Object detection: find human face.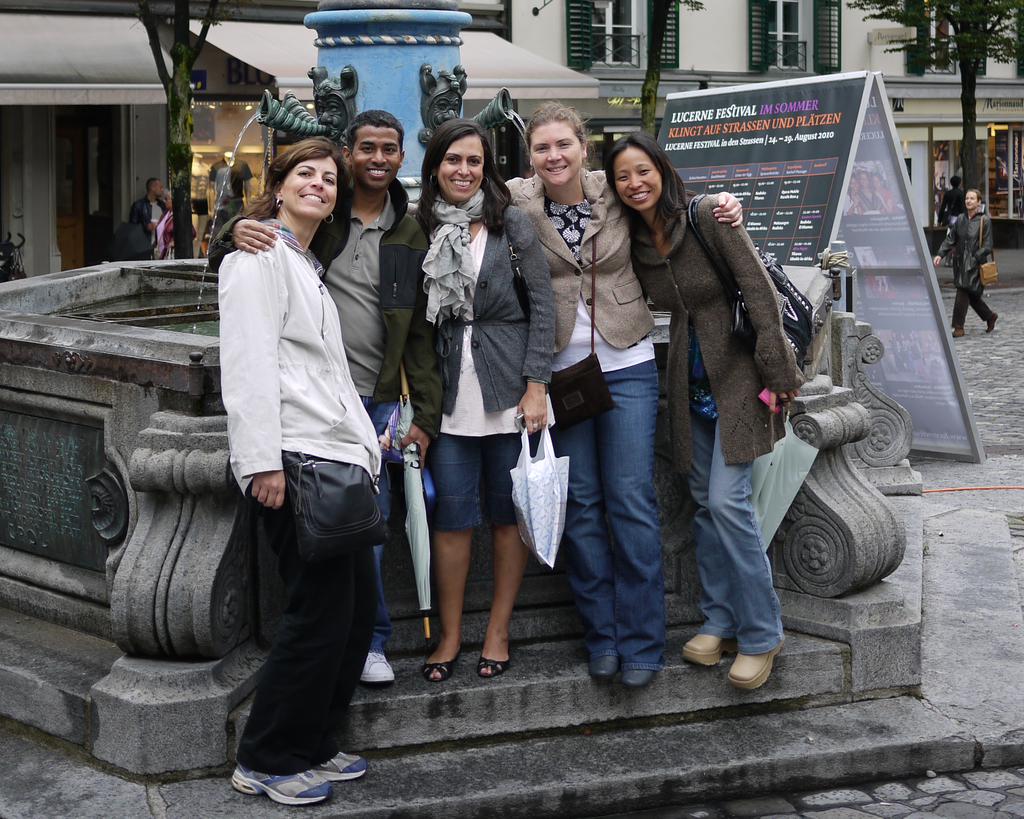
{"x1": 529, "y1": 124, "x2": 587, "y2": 187}.
